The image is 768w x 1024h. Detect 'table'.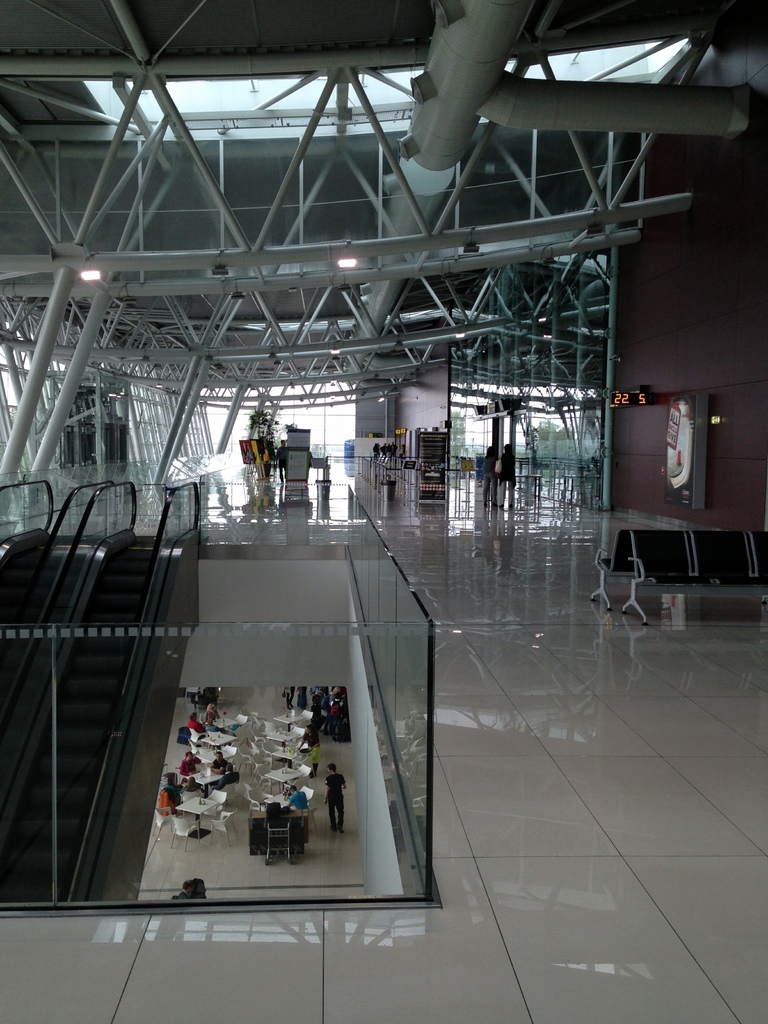
Detection: box(208, 715, 241, 725).
